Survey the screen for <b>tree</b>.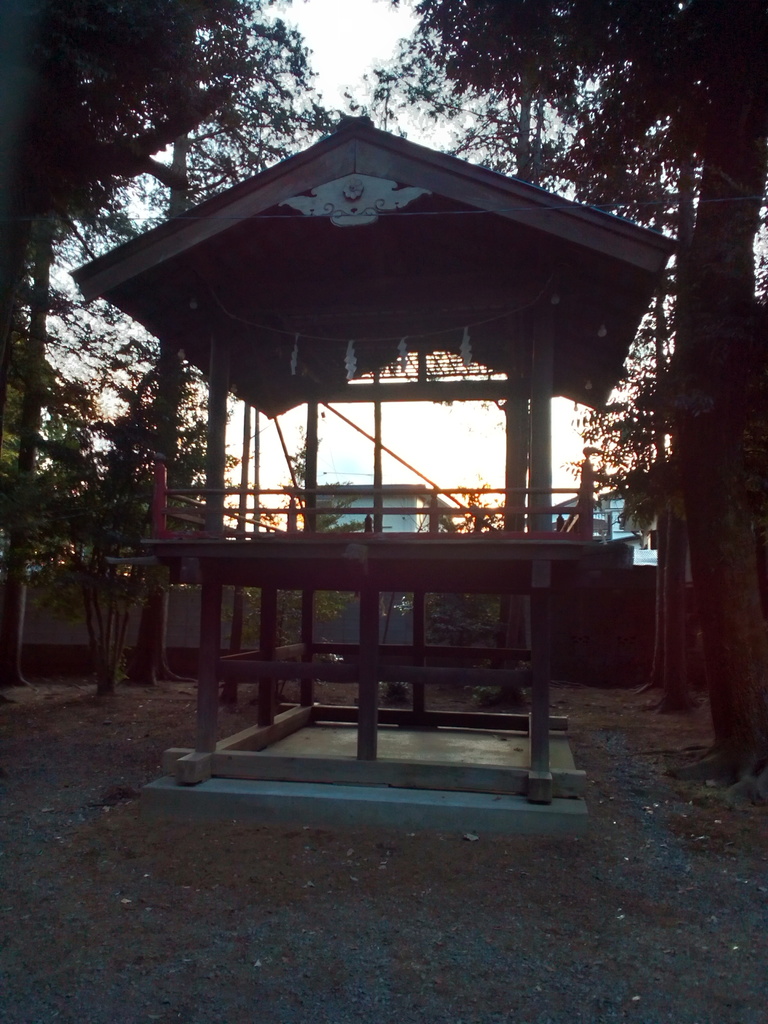
Survey found: x1=0 y1=0 x2=267 y2=472.
